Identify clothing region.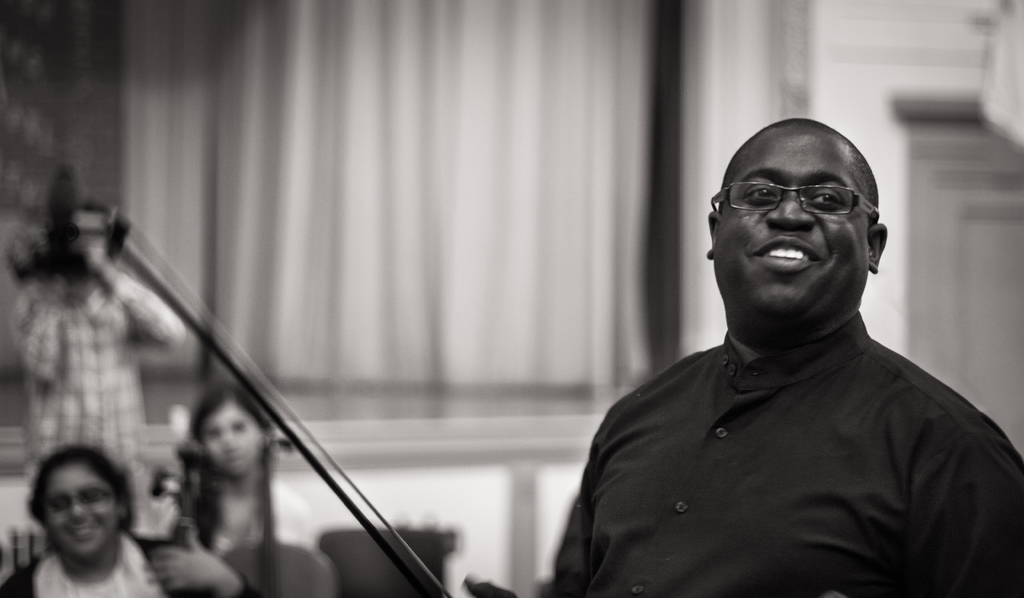
Region: left=162, top=467, right=334, bottom=597.
